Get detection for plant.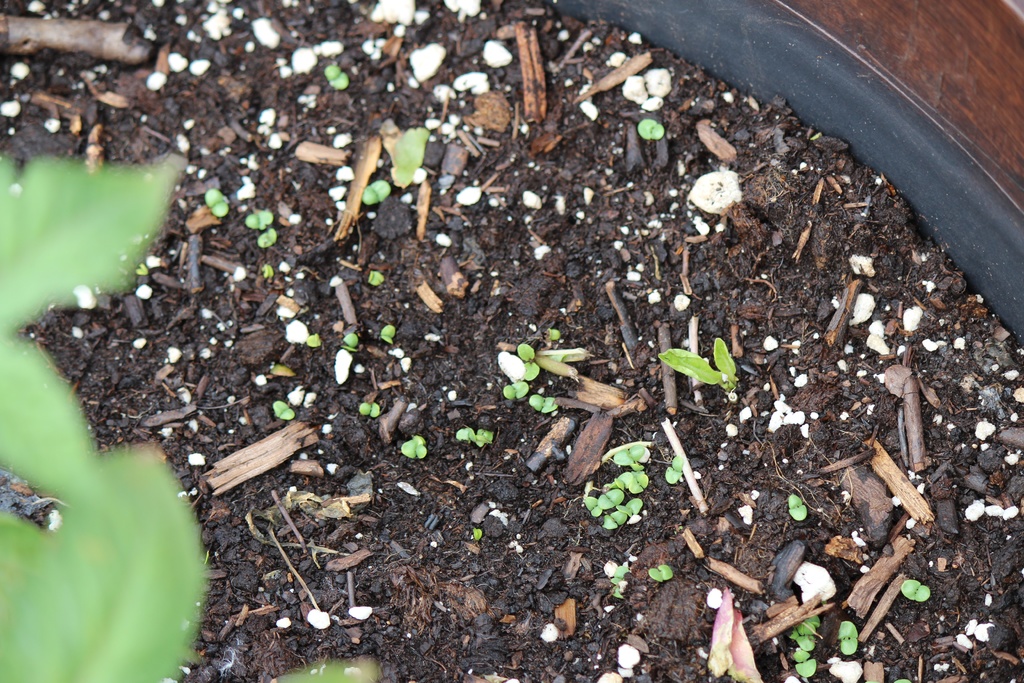
Detection: [257,231,281,250].
